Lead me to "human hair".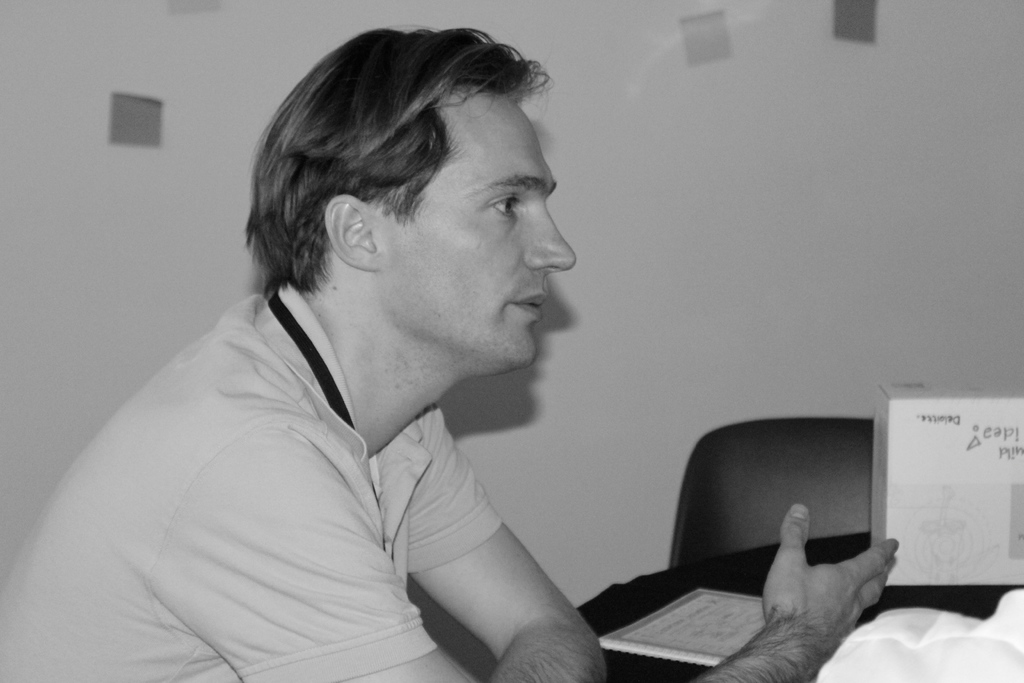
Lead to x1=251 y1=21 x2=566 y2=327.
